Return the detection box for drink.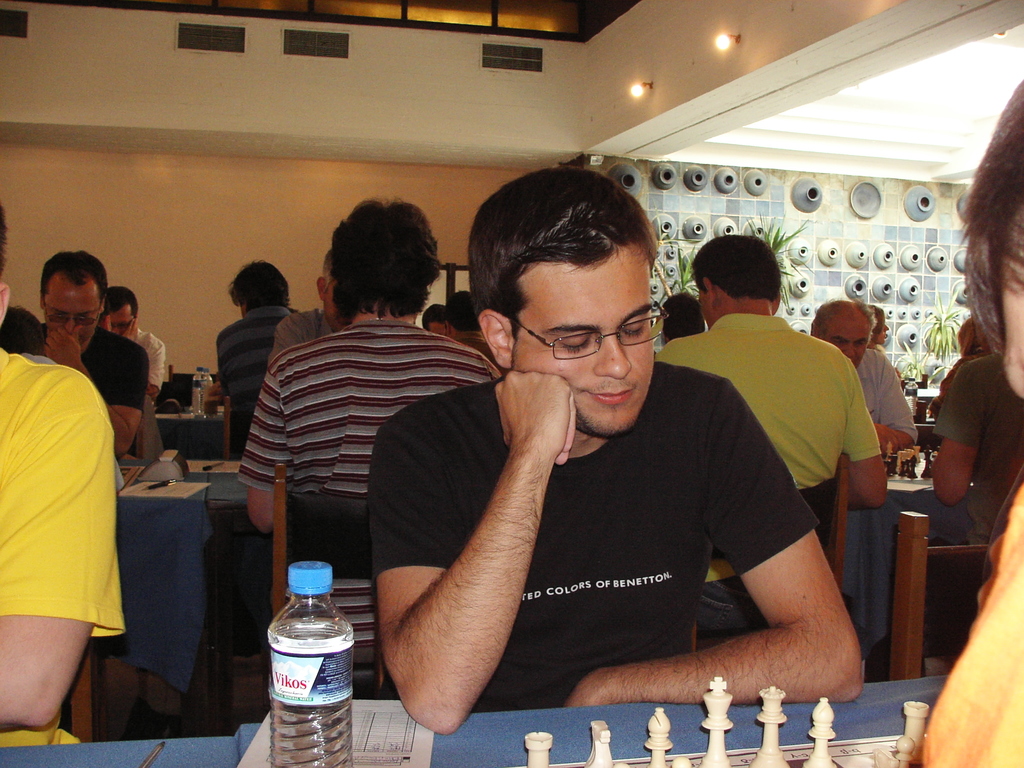
(902, 373, 918, 415).
